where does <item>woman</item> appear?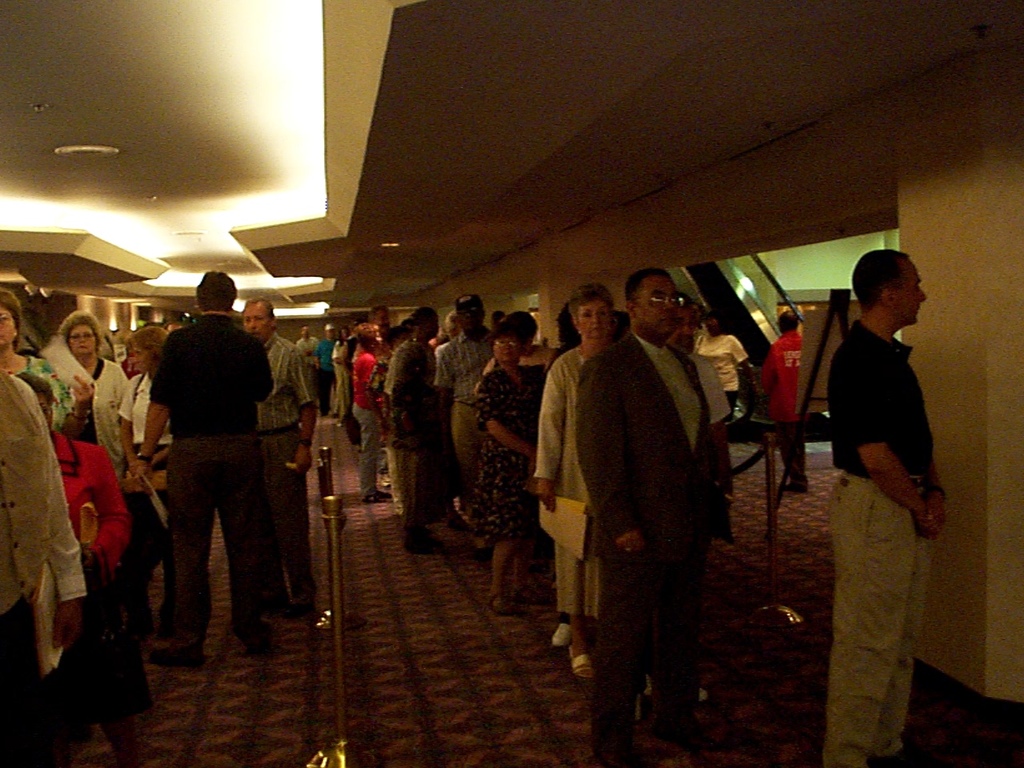
Appears at (x1=354, y1=323, x2=391, y2=500).
